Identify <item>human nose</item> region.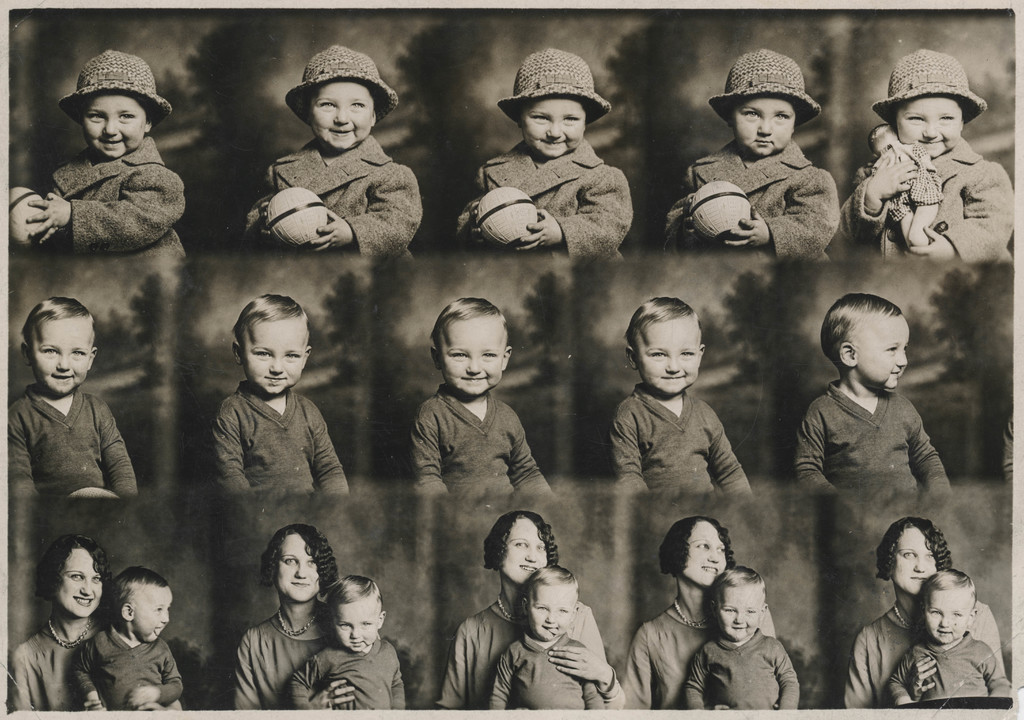
Region: bbox(922, 123, 938, 141).
